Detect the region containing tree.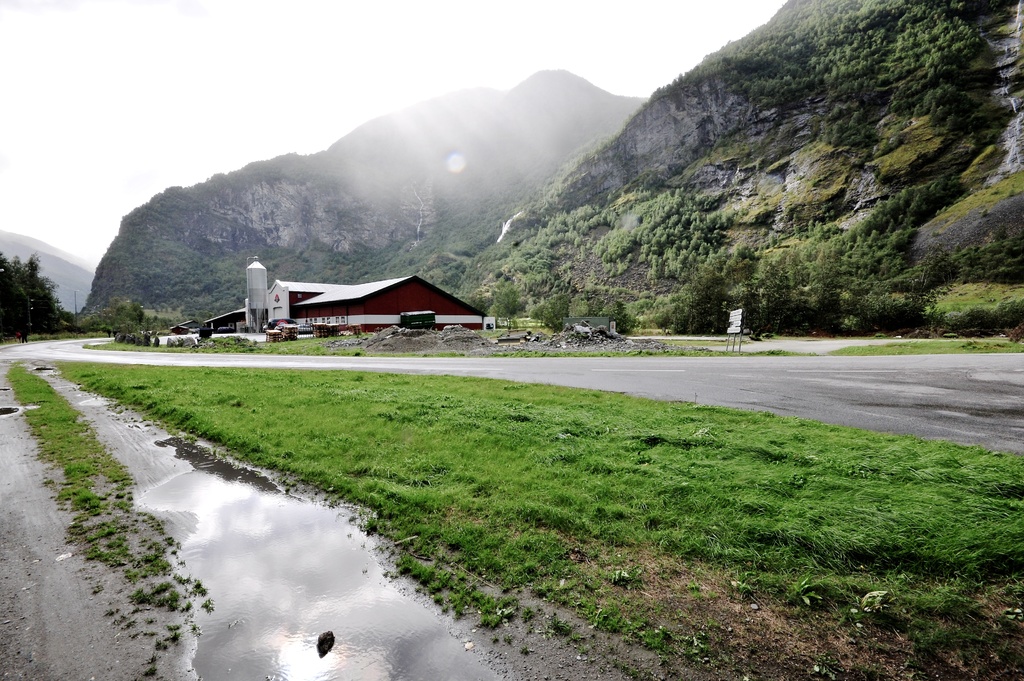
bbox(77, 293, 182, 352).
